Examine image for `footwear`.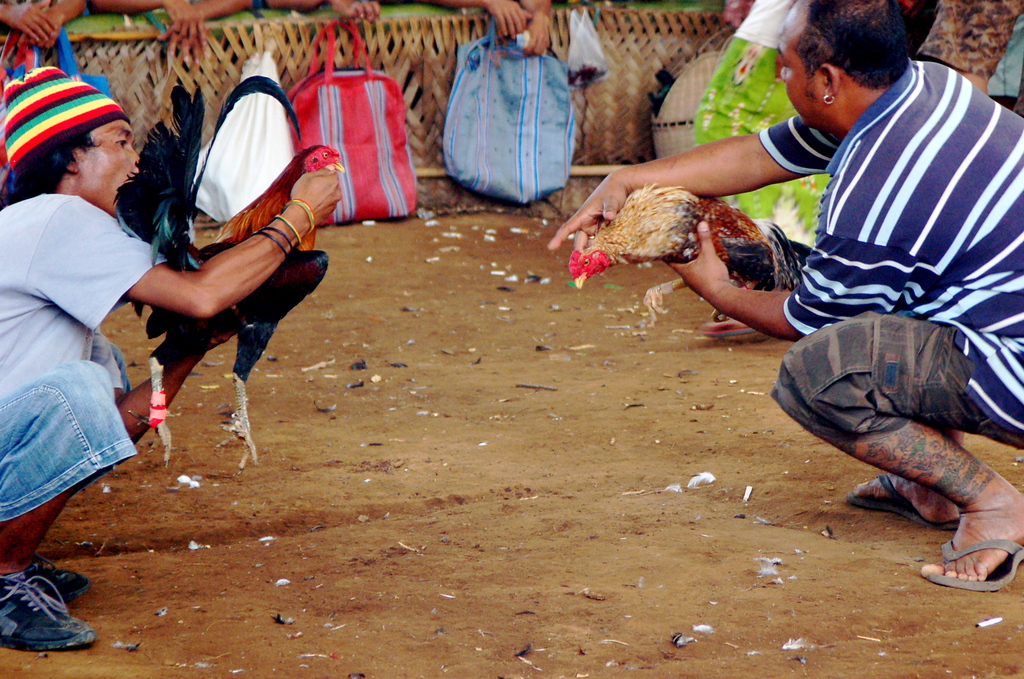
Examination result: rect(927, 534, 1023, 591).
